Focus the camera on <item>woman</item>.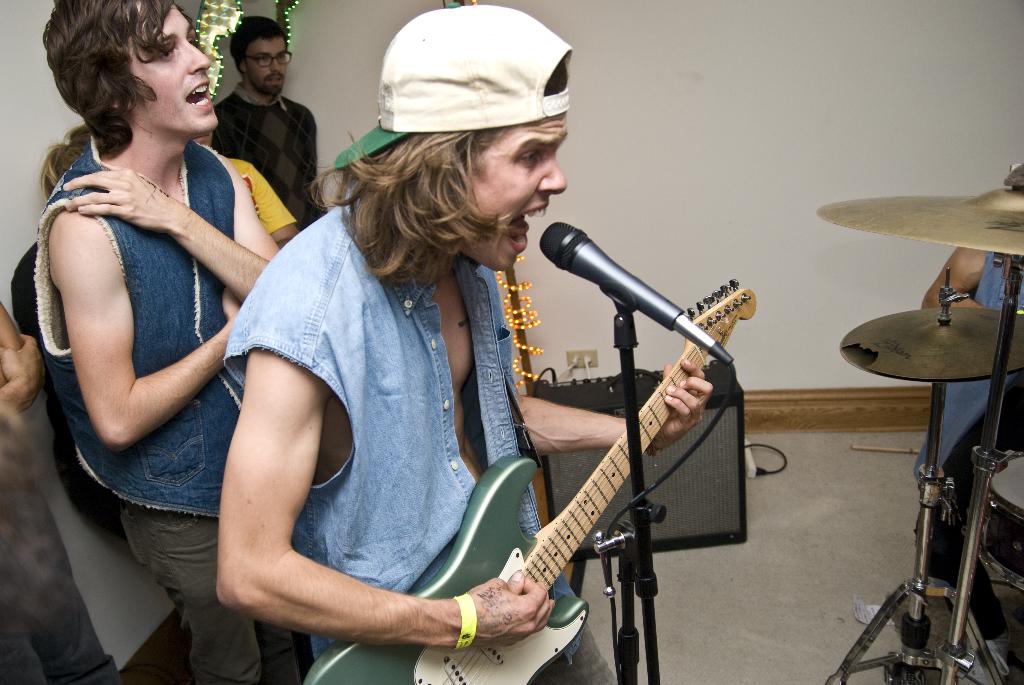
Focus region: <box>9,118,307,684</box>.
